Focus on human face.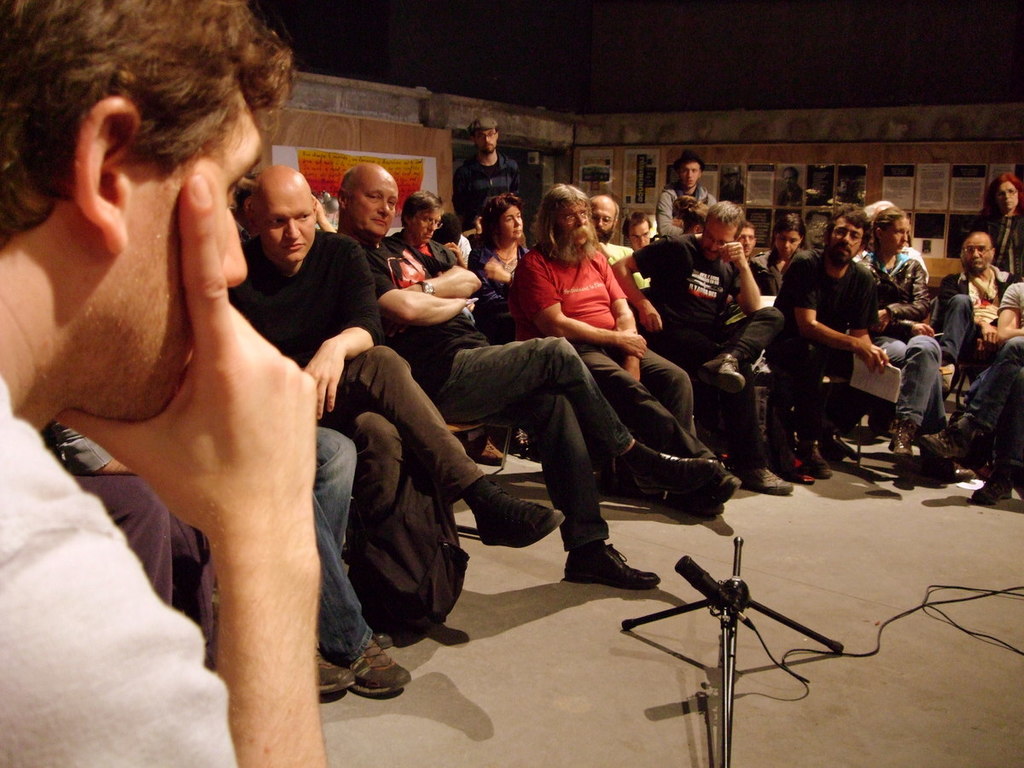
Focused at detection(410, 206, 434, 241).
